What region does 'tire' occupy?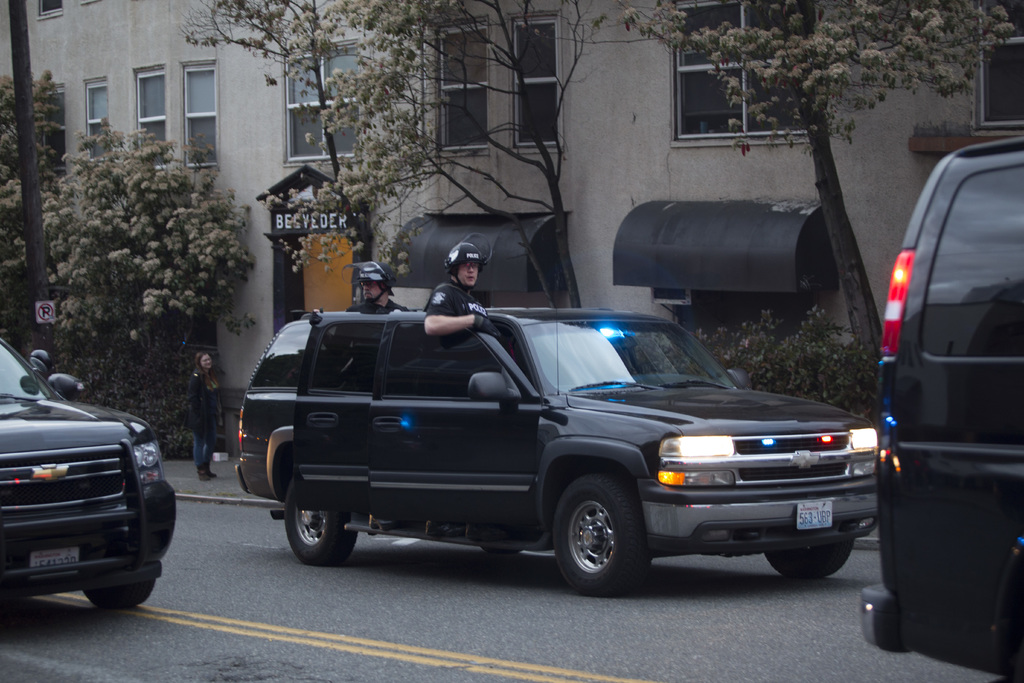
{"left": 79, "top": 575, "right": 159, "bottom": 611}.
